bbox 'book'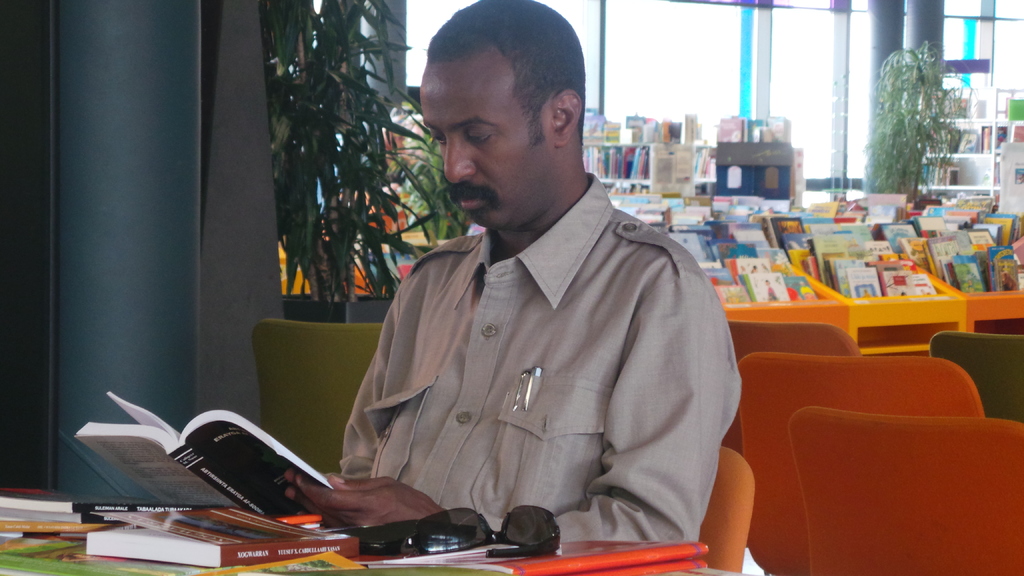
detection(75, 386, 349, 516)
